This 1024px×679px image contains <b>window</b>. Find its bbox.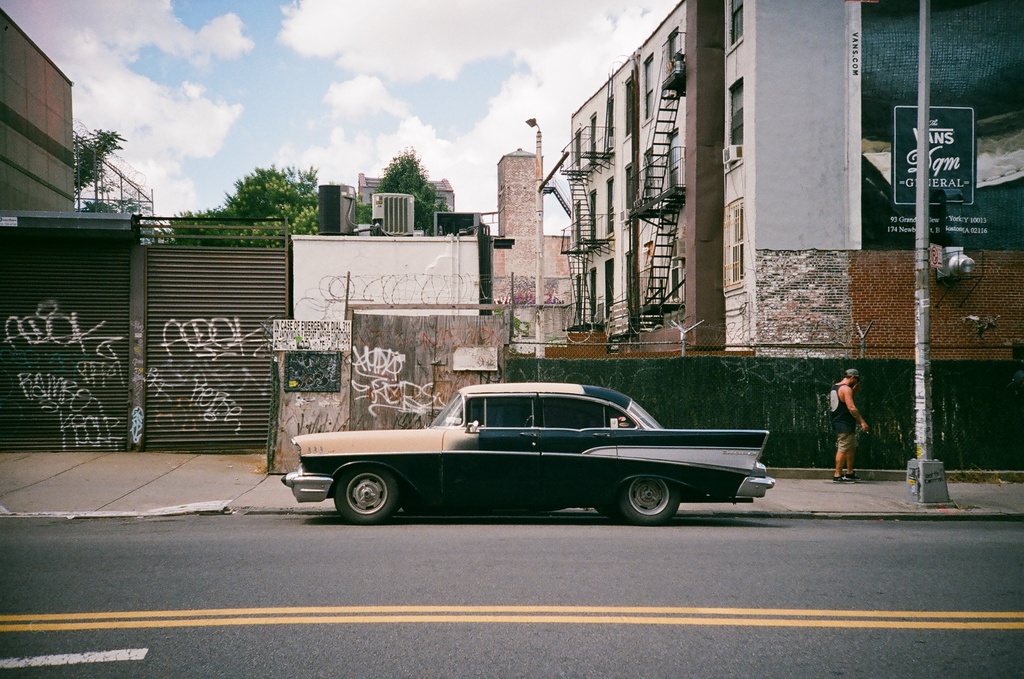
<box>588,111,603,166</box>.
